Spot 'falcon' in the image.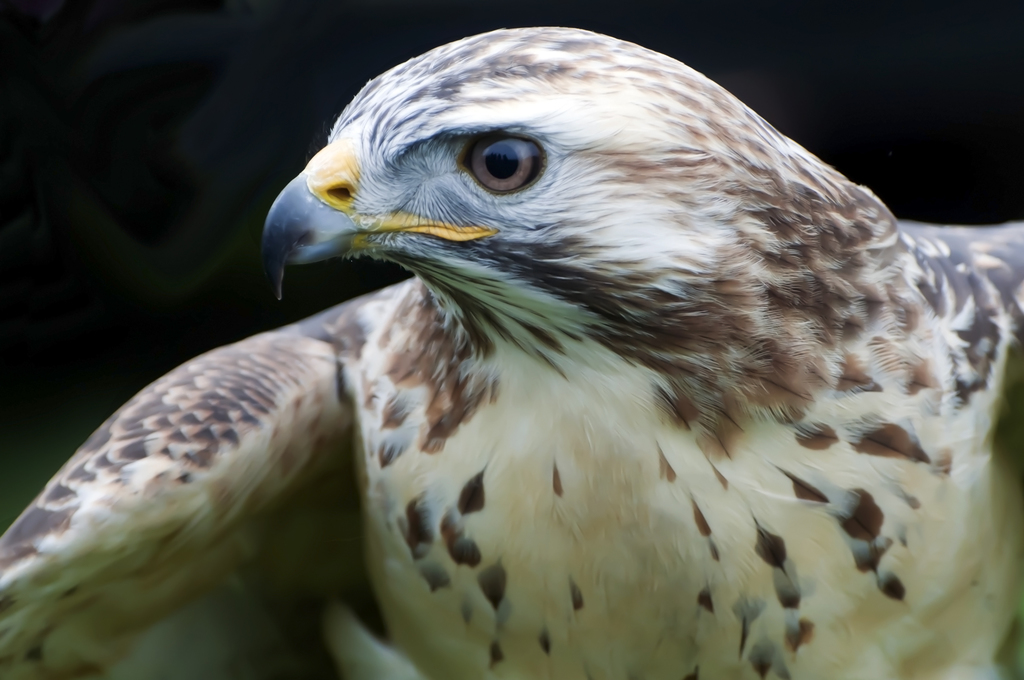
'falcon' found at 0, 26, 1023, 679.
